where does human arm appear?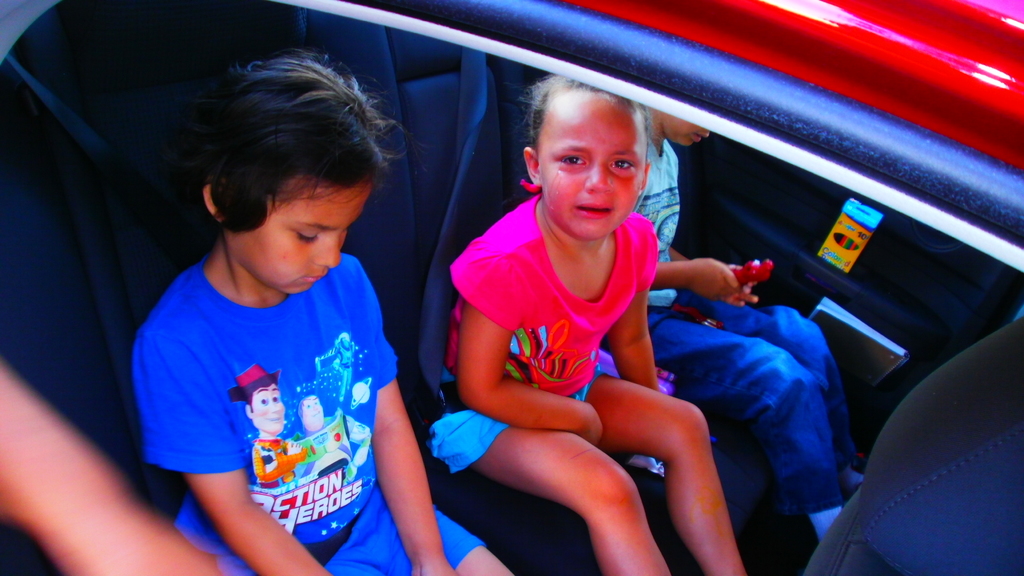
Appears at x1=141, y1=333, x2=338, y2=575.
